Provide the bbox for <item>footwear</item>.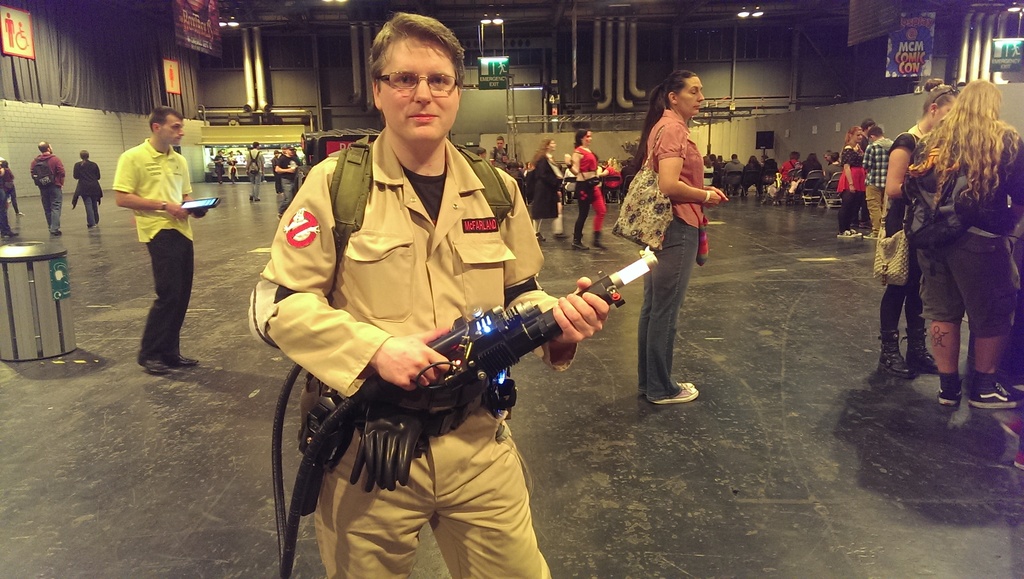
rect(678, 383, 691, 387).
